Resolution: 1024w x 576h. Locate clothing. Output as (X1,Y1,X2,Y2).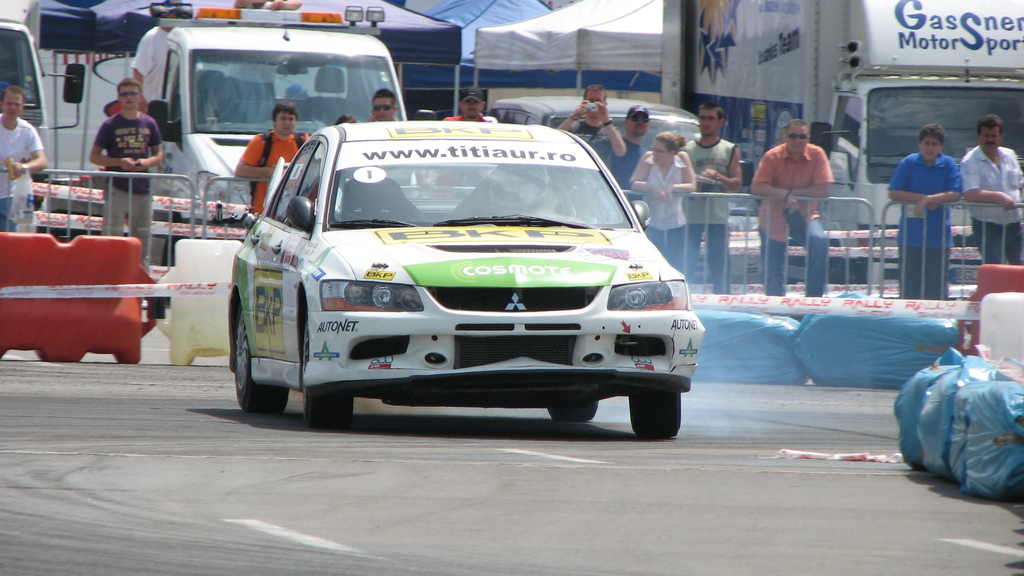
(556,115,614,207).
